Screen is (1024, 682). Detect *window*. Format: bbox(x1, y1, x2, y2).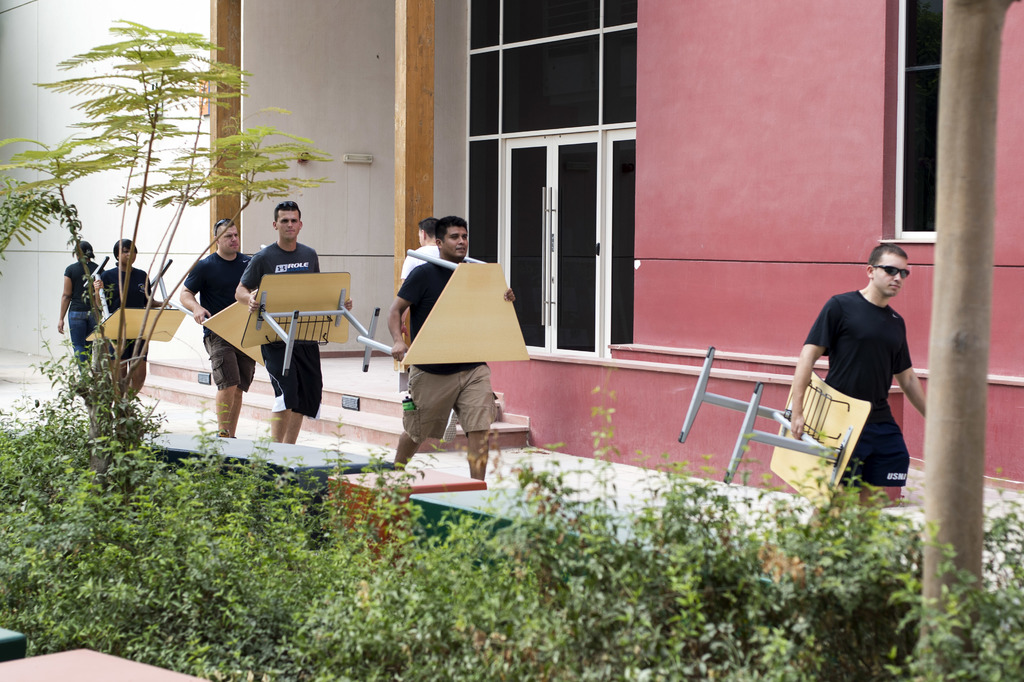
bbox(464, 134, 502, 262).
